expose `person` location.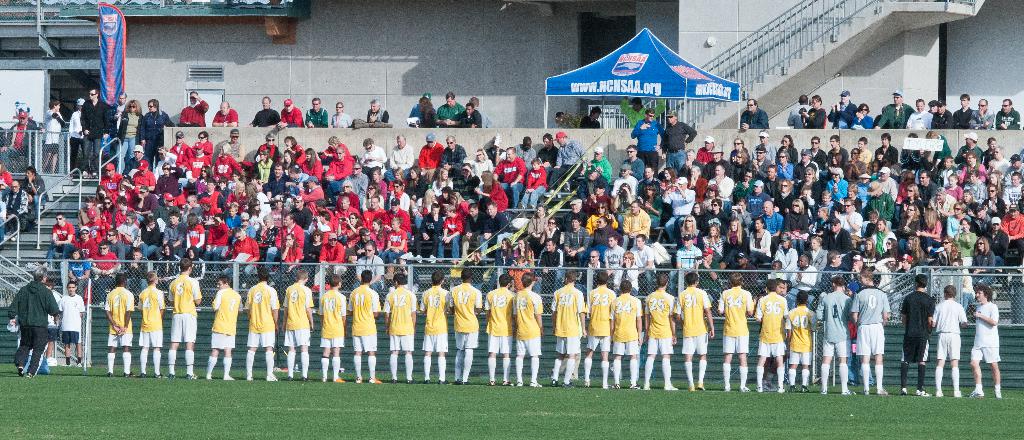
Exposed at 495,150,524,210.
